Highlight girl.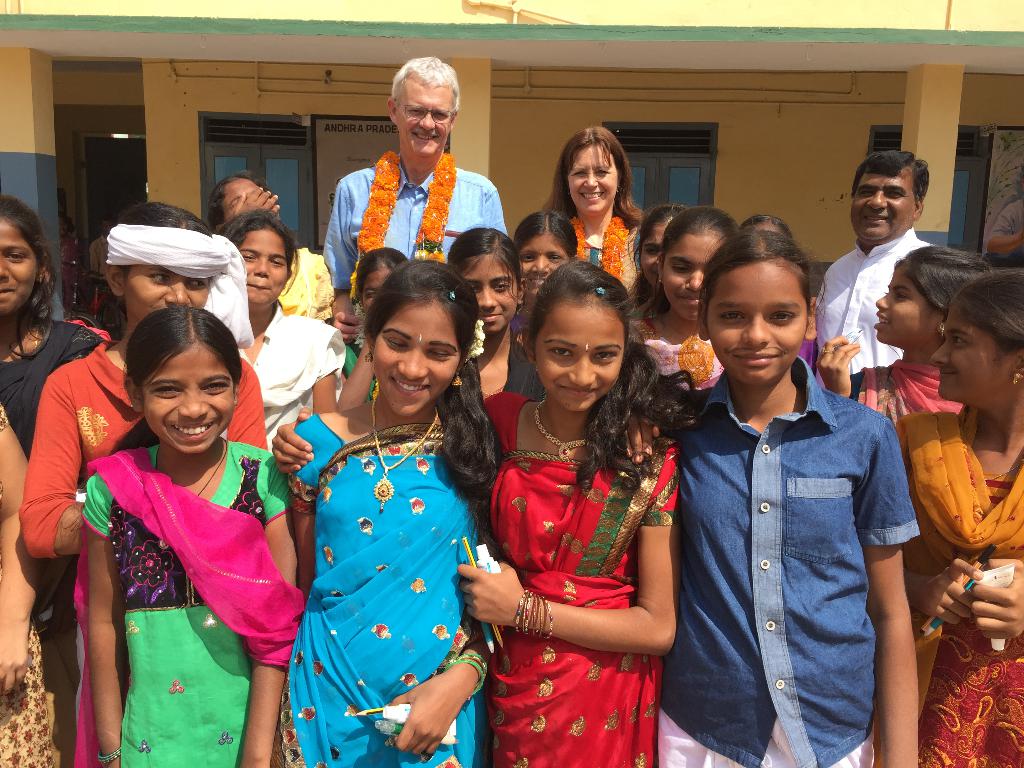
Highlighted region: left=280, top=257, right=504, bottom=767.
